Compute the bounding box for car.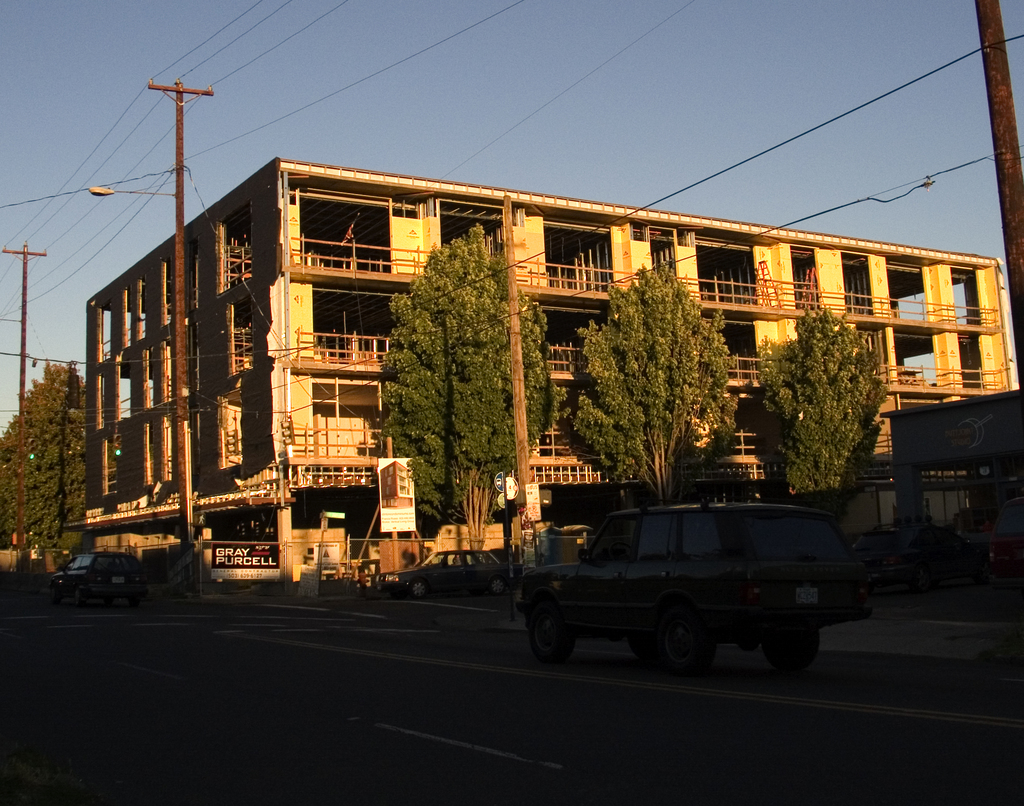
box(47, 554, 147, 605).
